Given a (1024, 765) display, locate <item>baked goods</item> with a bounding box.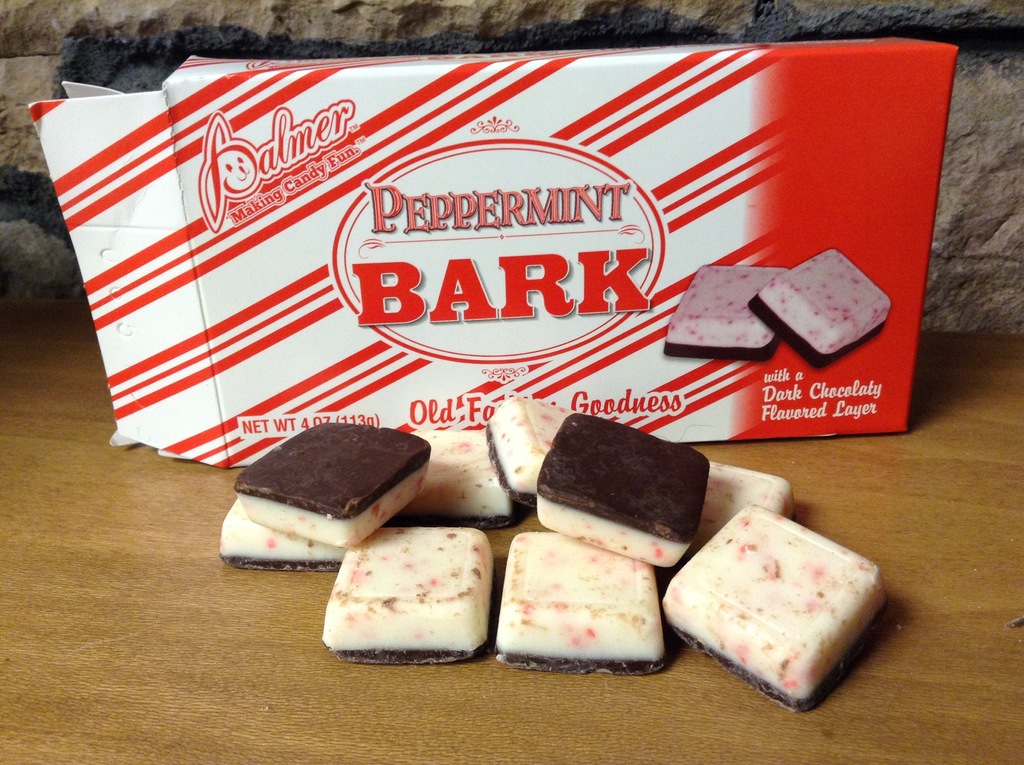
Located: x1=234, y1=417, x2=432, y2=550.
